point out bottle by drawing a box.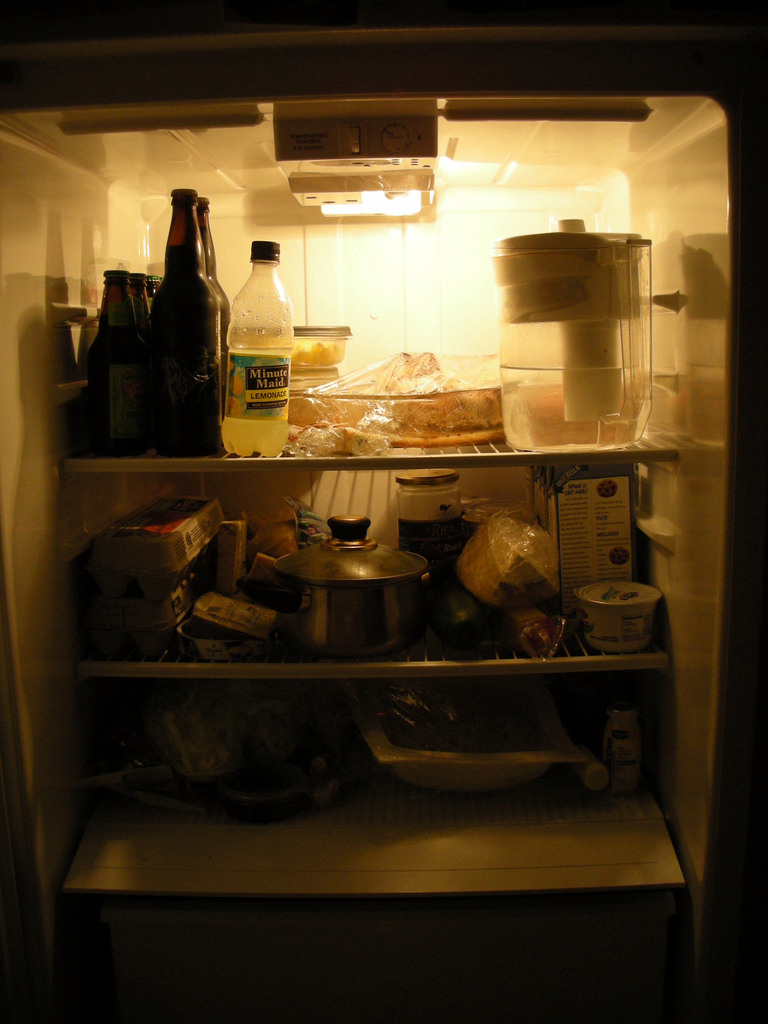
127/176/225/467.
